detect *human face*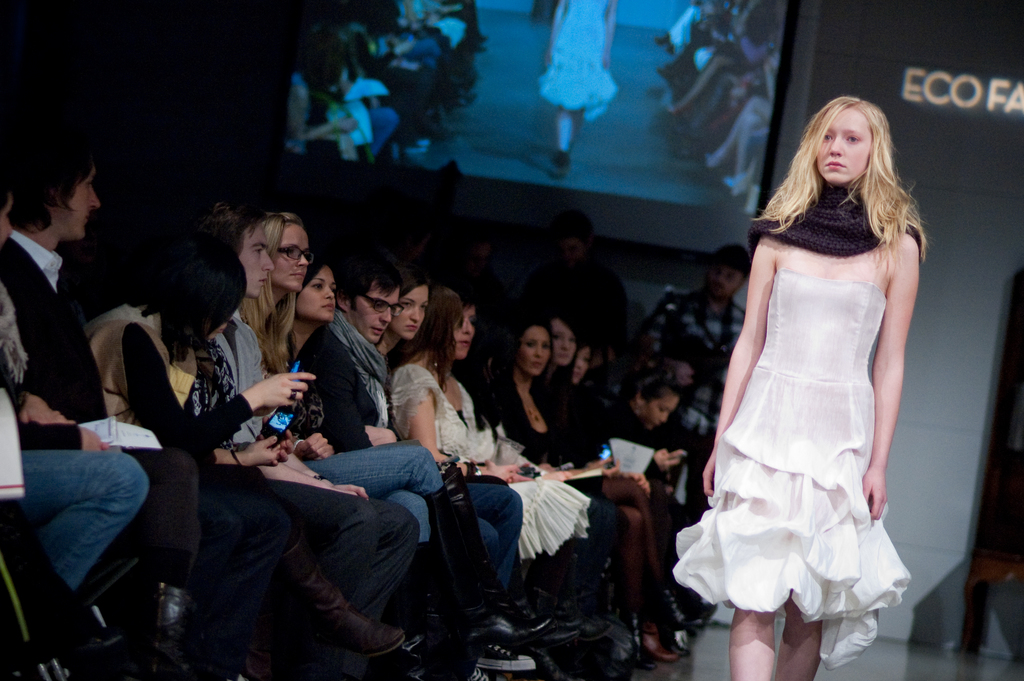
bbox=[352, 285, 403, 345]
